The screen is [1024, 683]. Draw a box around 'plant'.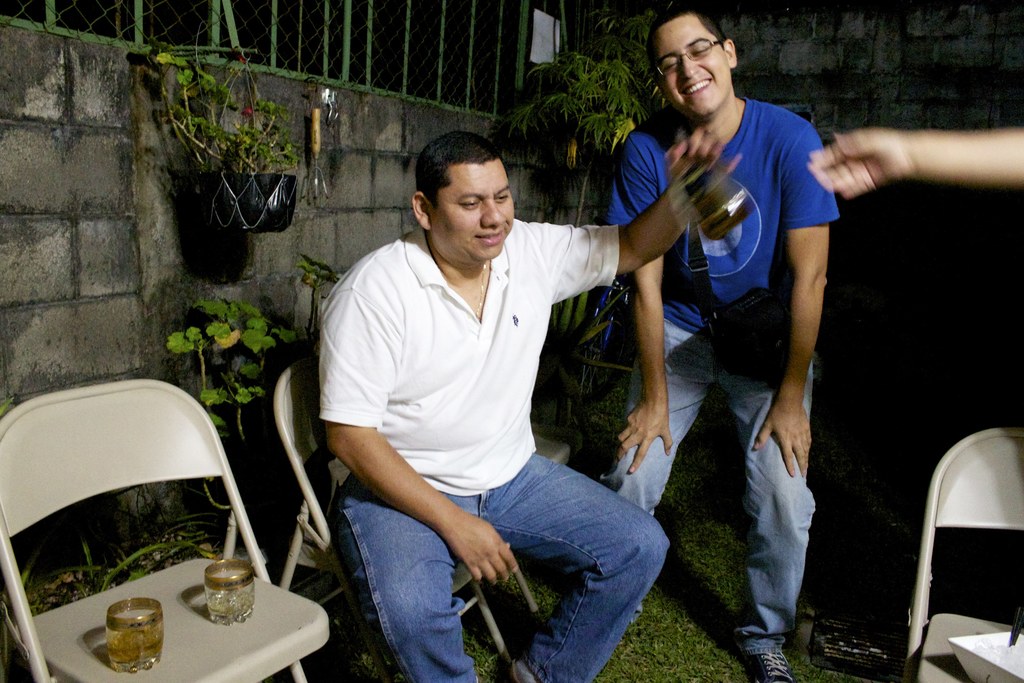
125 291 317 413.
